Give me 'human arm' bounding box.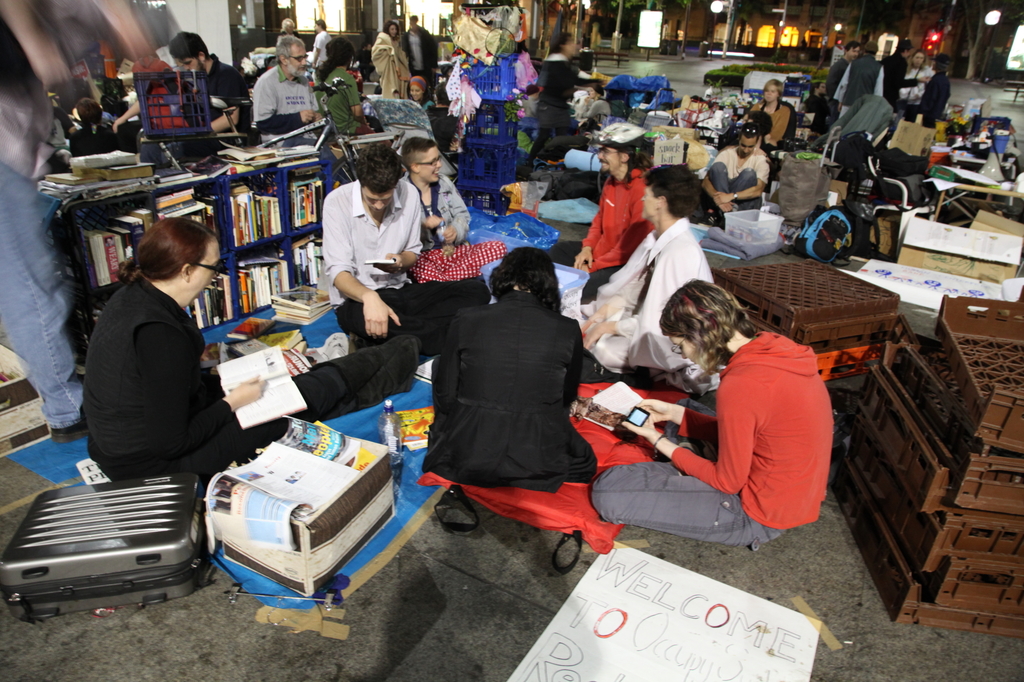
(874,68,887,100).
